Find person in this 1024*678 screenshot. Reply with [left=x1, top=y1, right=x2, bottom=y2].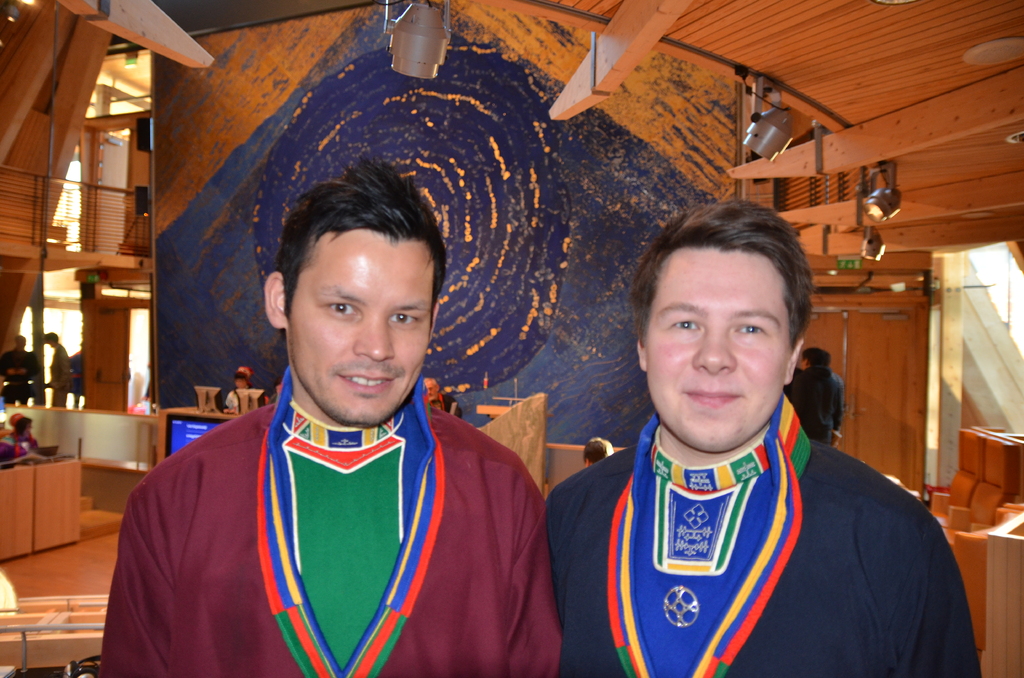
[left=224, top=364, right=262, bottom=405].
